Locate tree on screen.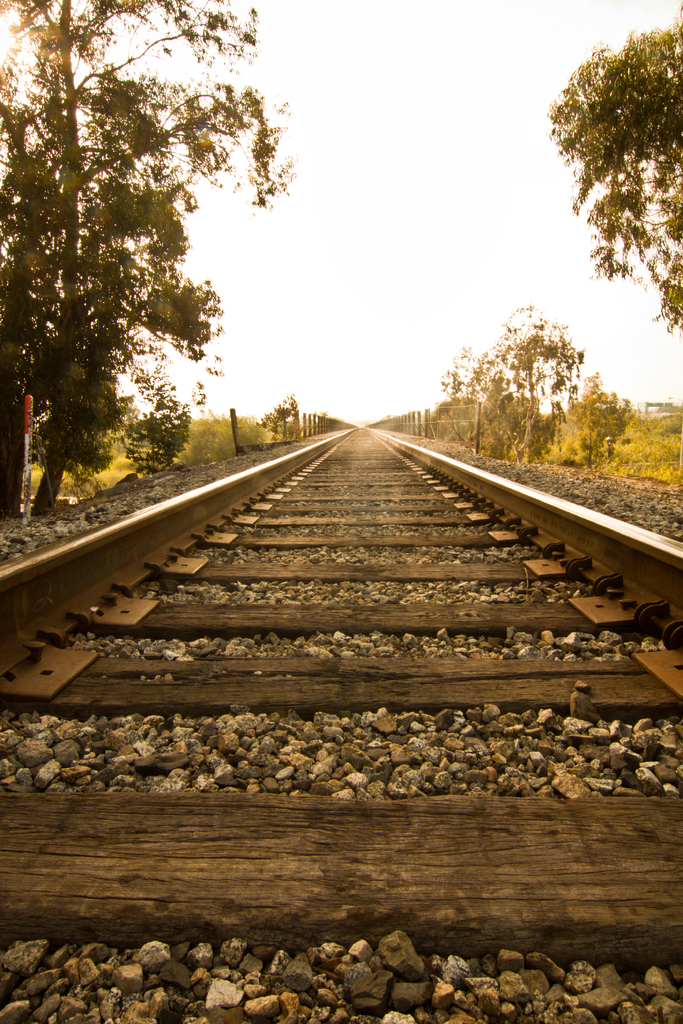
On screen at [left=561, top=374, right=638, bottom=456].
